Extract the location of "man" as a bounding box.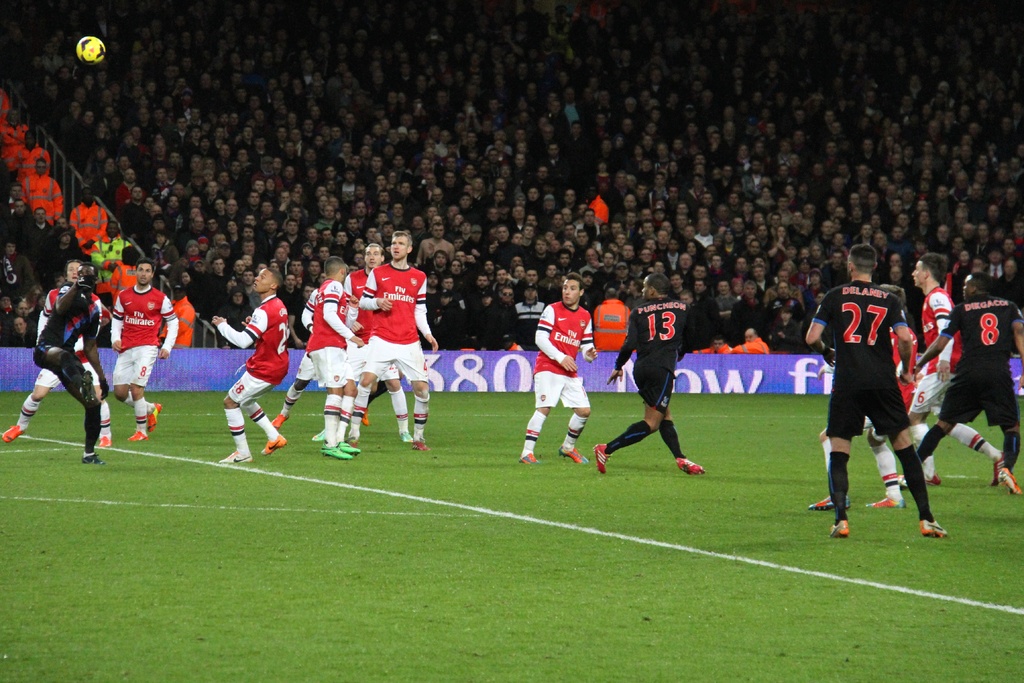
Rect(1, 260, 112, 450).
